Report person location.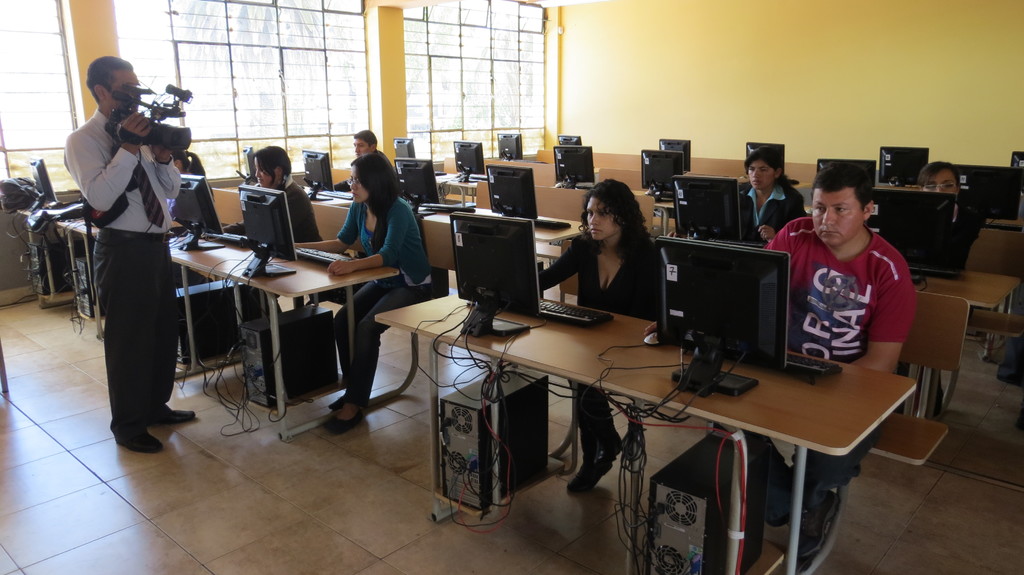
Report: [733,147,817,246].
